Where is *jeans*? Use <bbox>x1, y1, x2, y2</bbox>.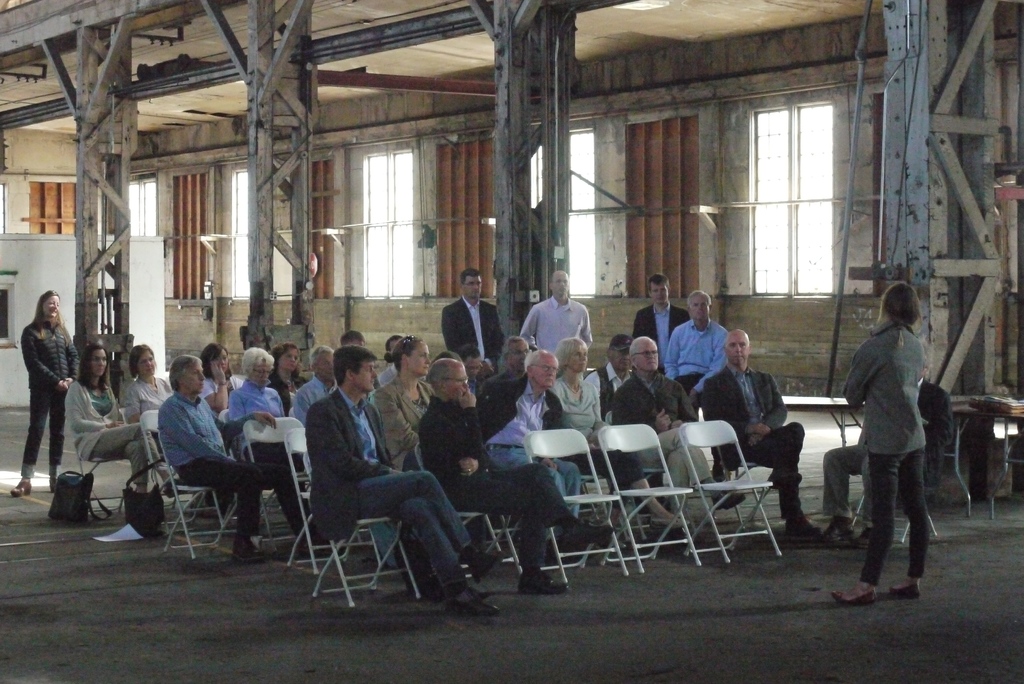
<bbox>10, 379, 74, 478</bbox>.
